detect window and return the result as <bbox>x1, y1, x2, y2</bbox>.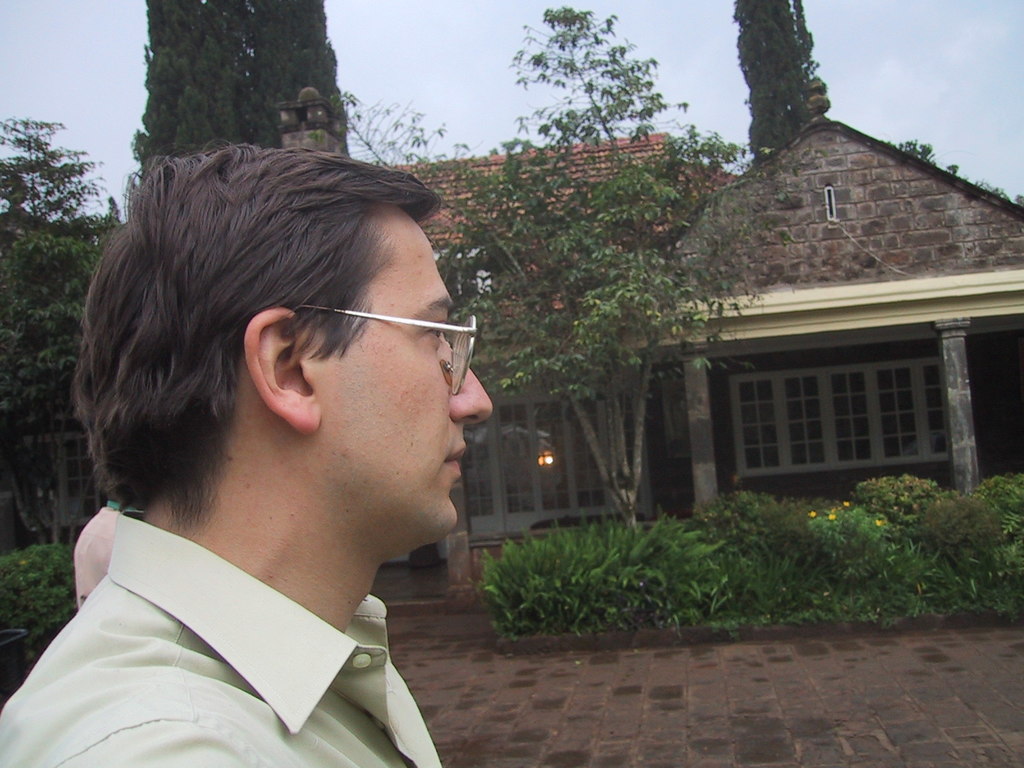
<bbox>0, 381, 108, 553</bbox>.
